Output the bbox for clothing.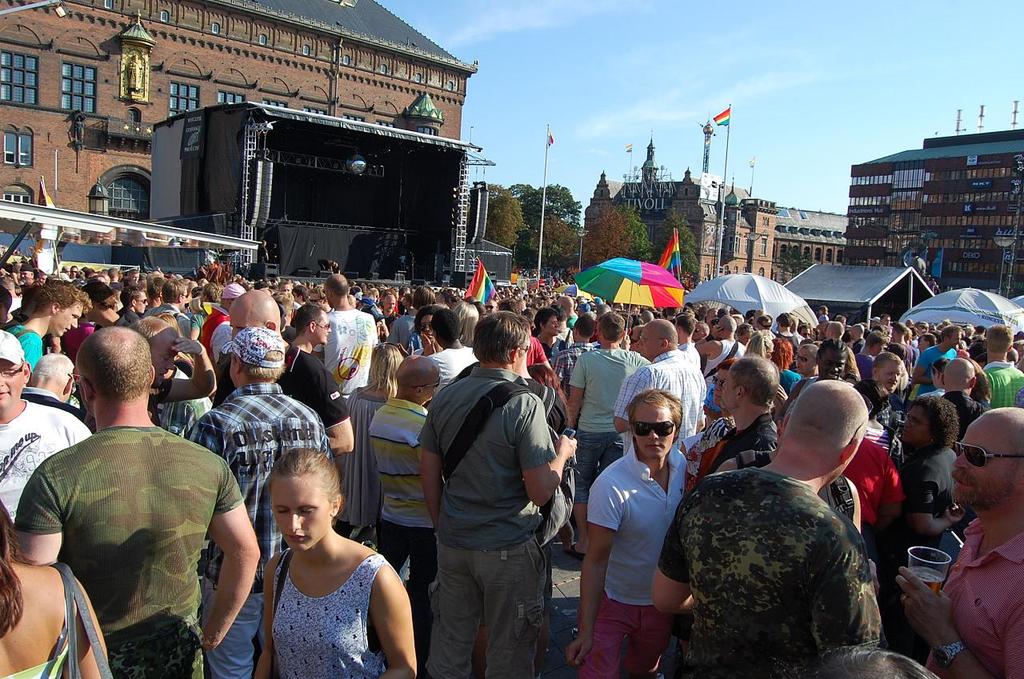
[x1=0, y1=324, x2=53, y2=383].
